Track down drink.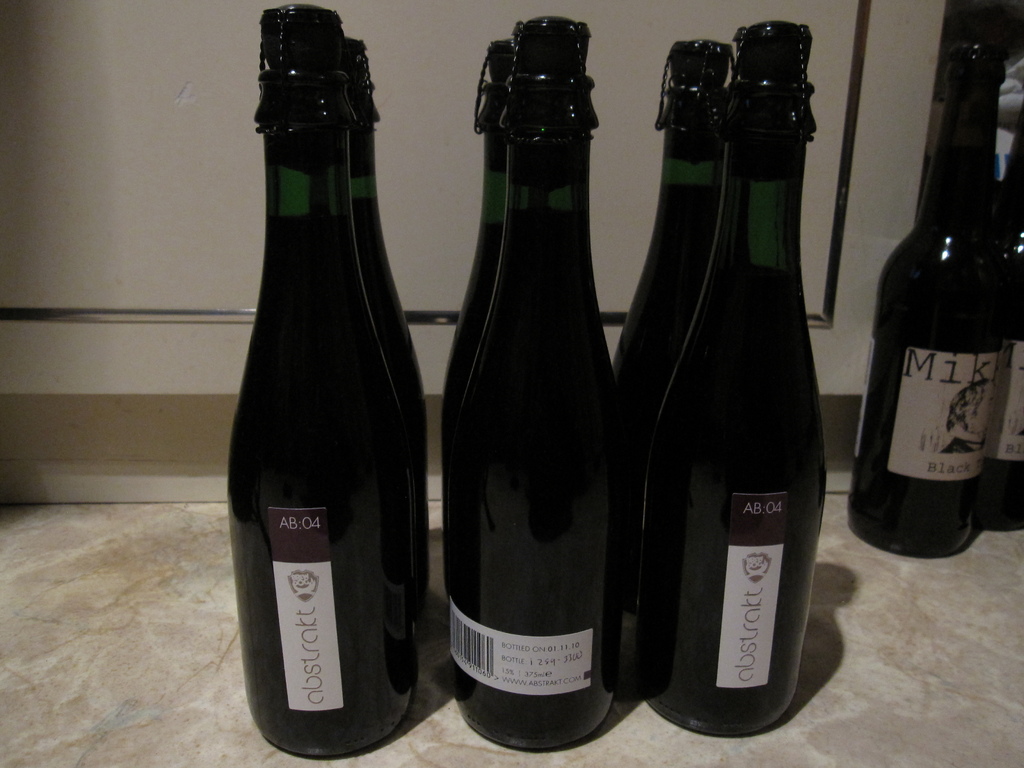
Tracked to [x1=220, y1=24, x2=412, y2=767].
